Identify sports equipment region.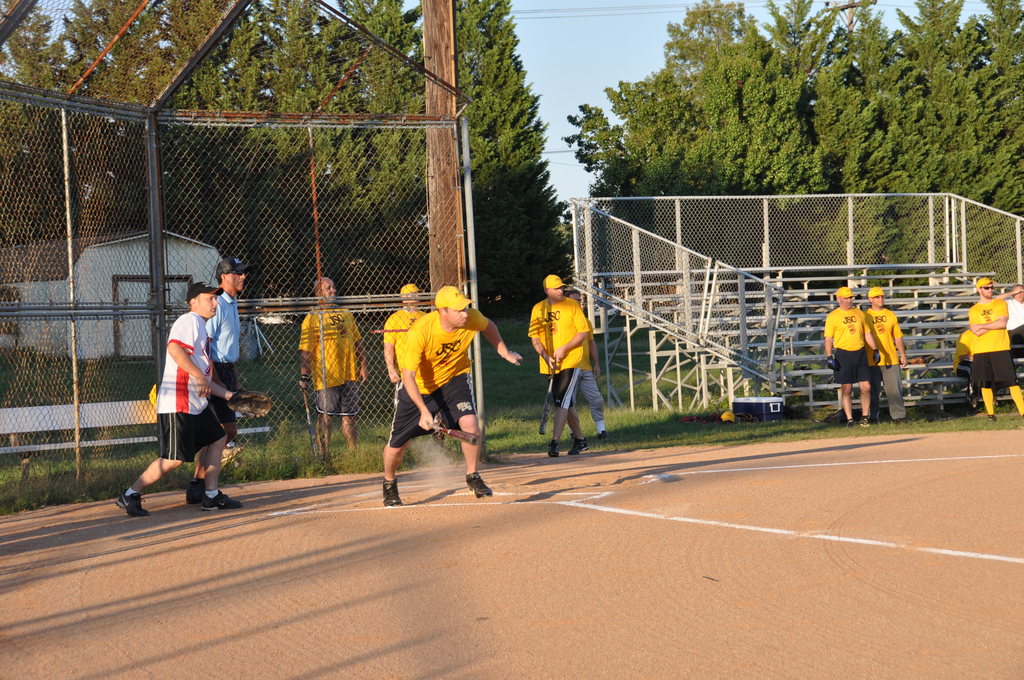
Region: pyautogui.locateOnScreen(546, 440, 563, 460).
